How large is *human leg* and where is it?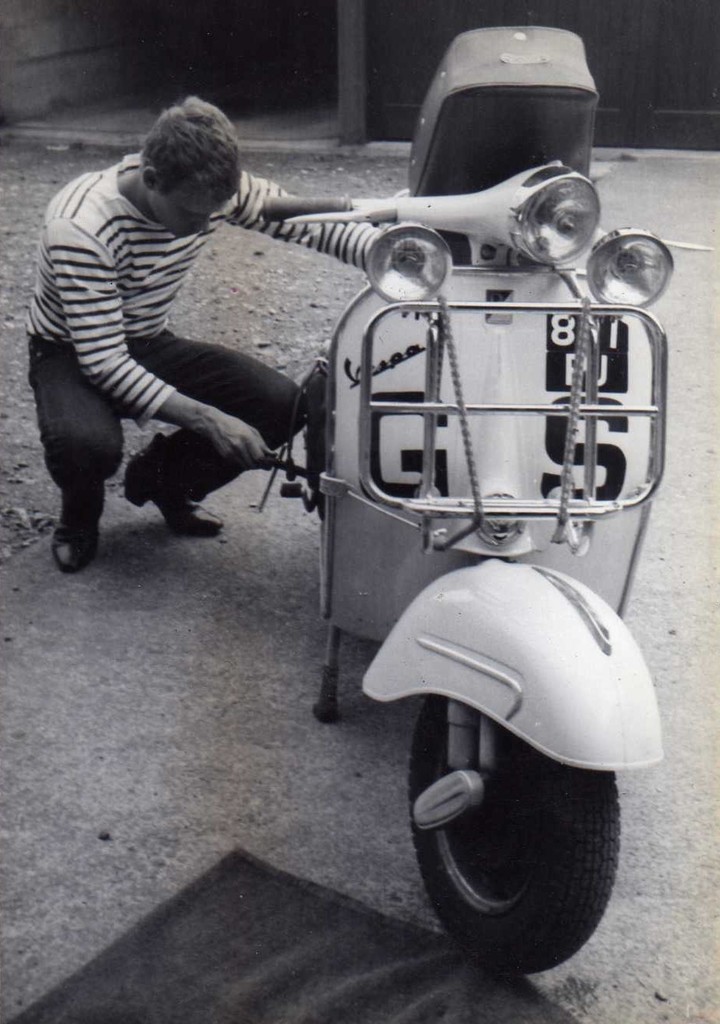
Bounding box: bbox=[30, 335, 120, 570].
